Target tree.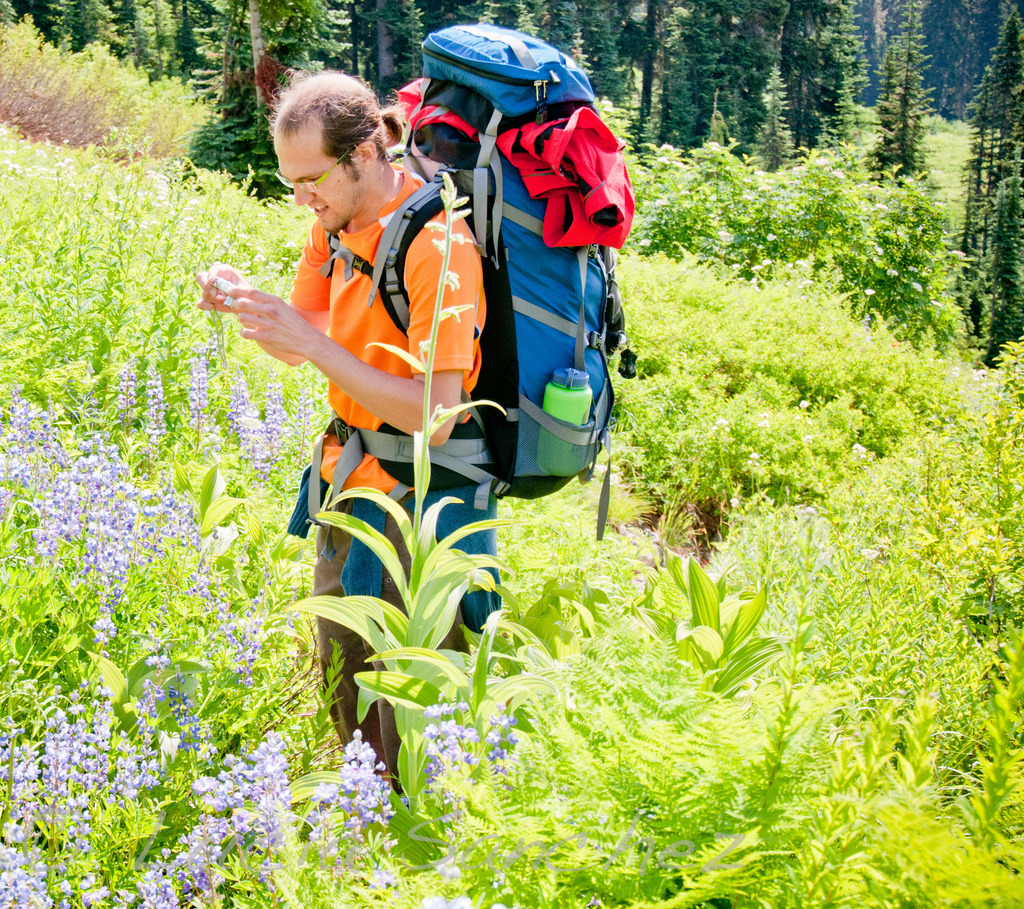
Target region: (728,0,784,147).
